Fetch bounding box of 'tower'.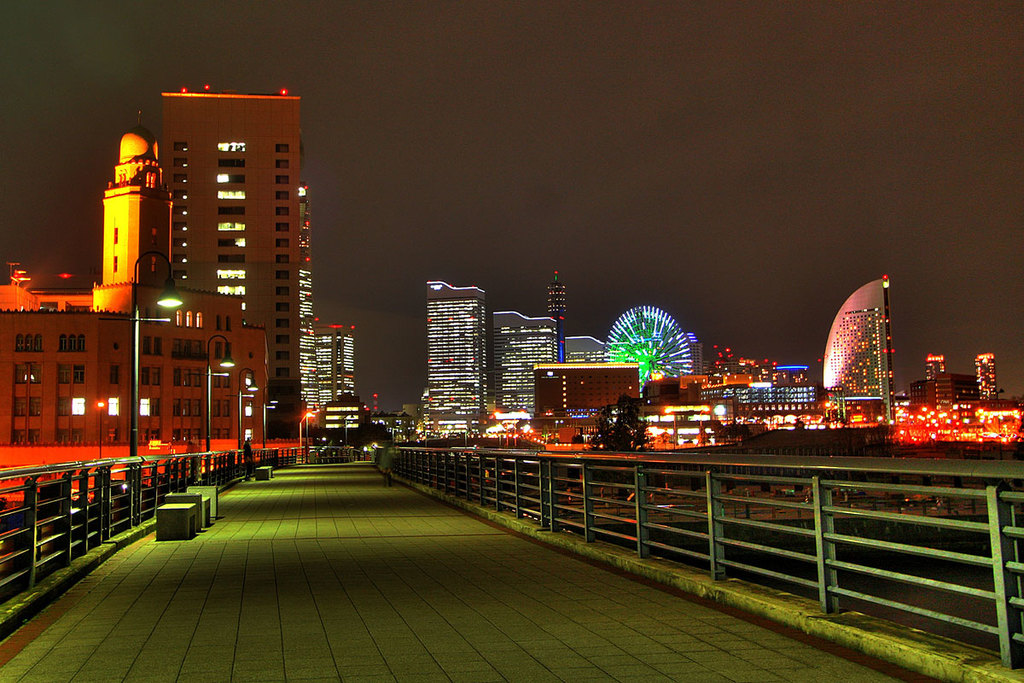
Bbox: [99,125,183,322].
